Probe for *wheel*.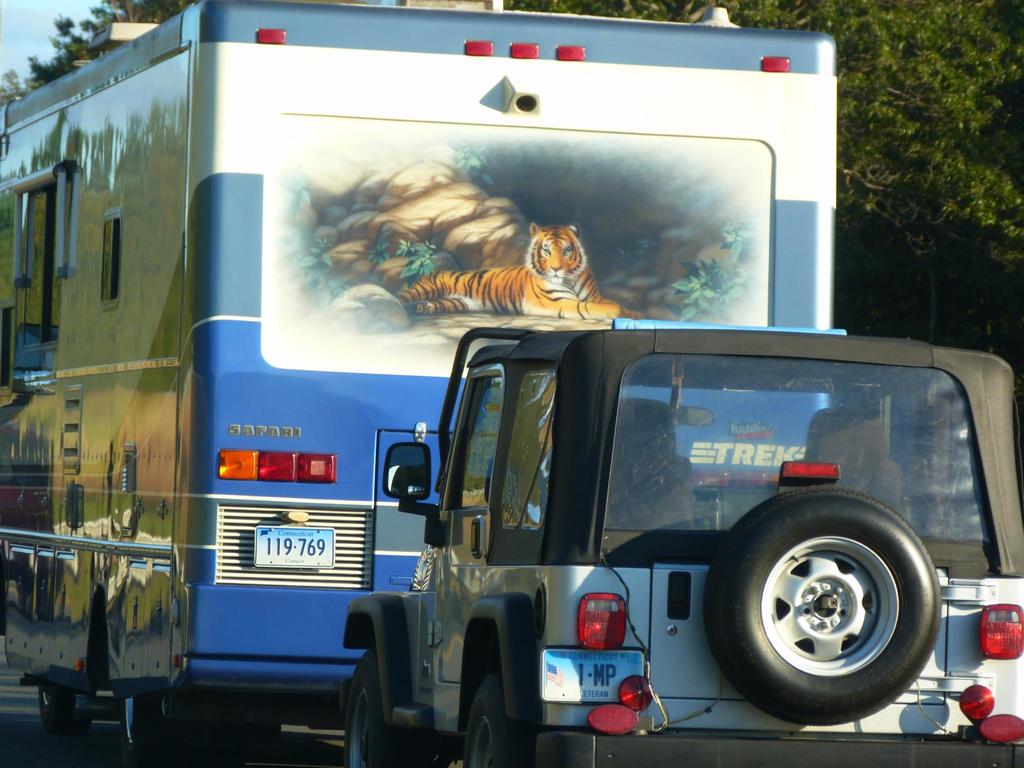
Probe result: (x1=712, y1=502, x2=938, y2=721).
